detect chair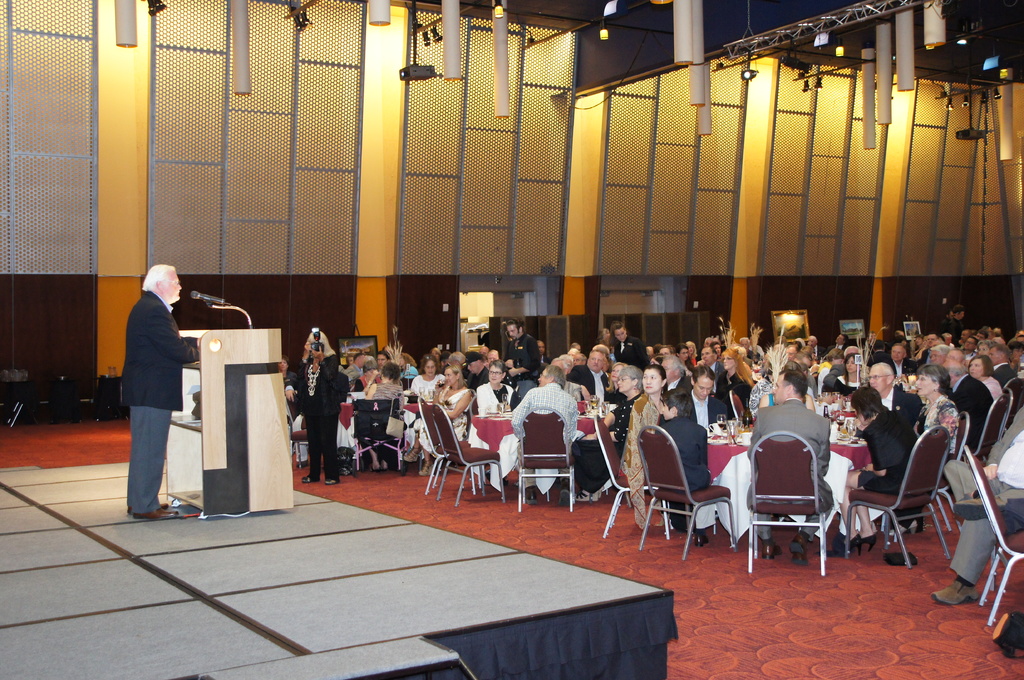
rect(285, 411, 317, 470)
